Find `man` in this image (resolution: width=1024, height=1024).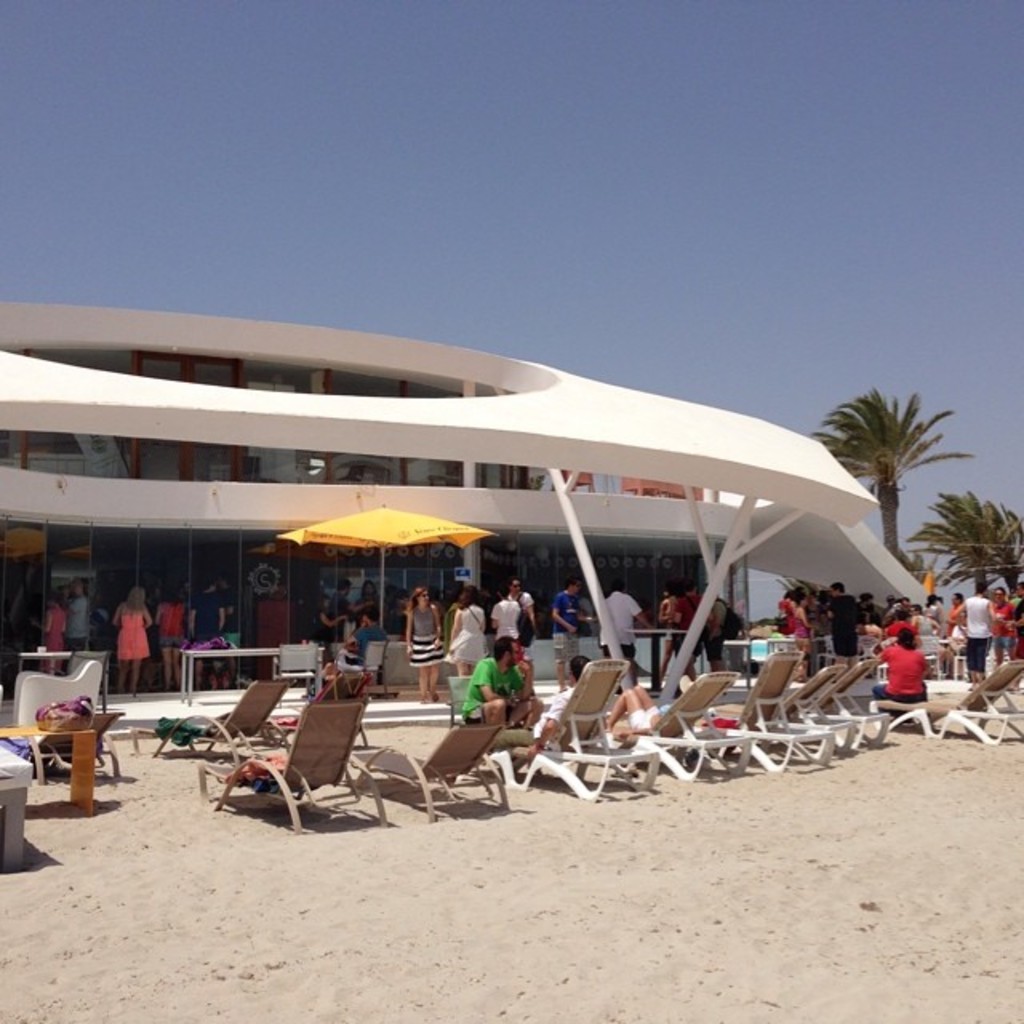
crop(952, 581, 998, 693).
